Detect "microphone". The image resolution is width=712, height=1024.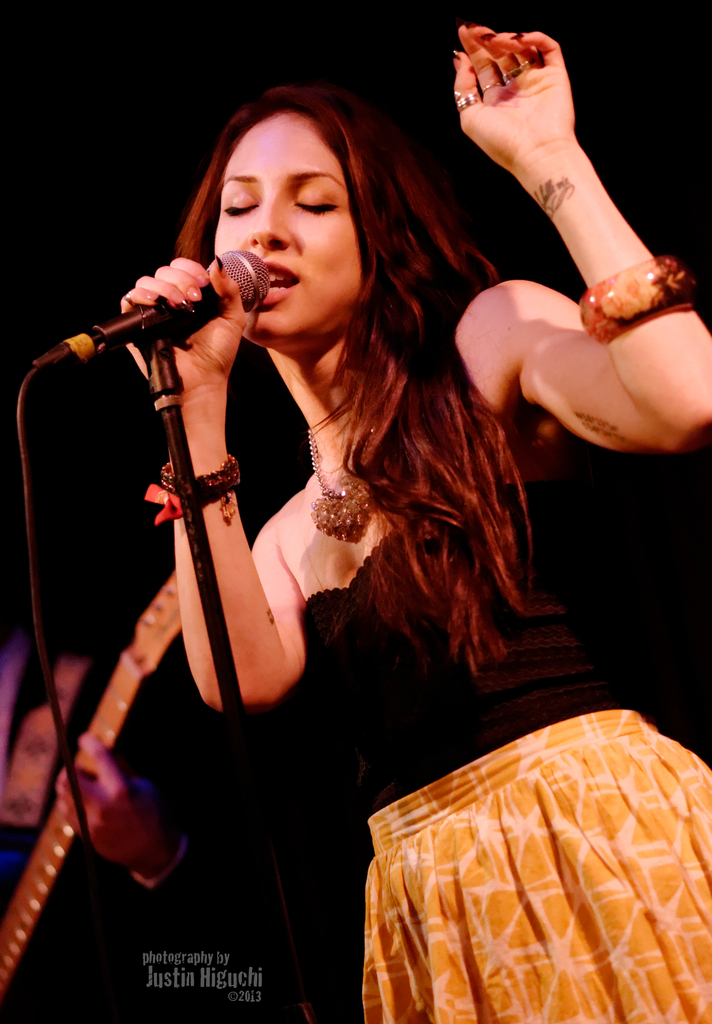
region(40, 252, 265, 376).
